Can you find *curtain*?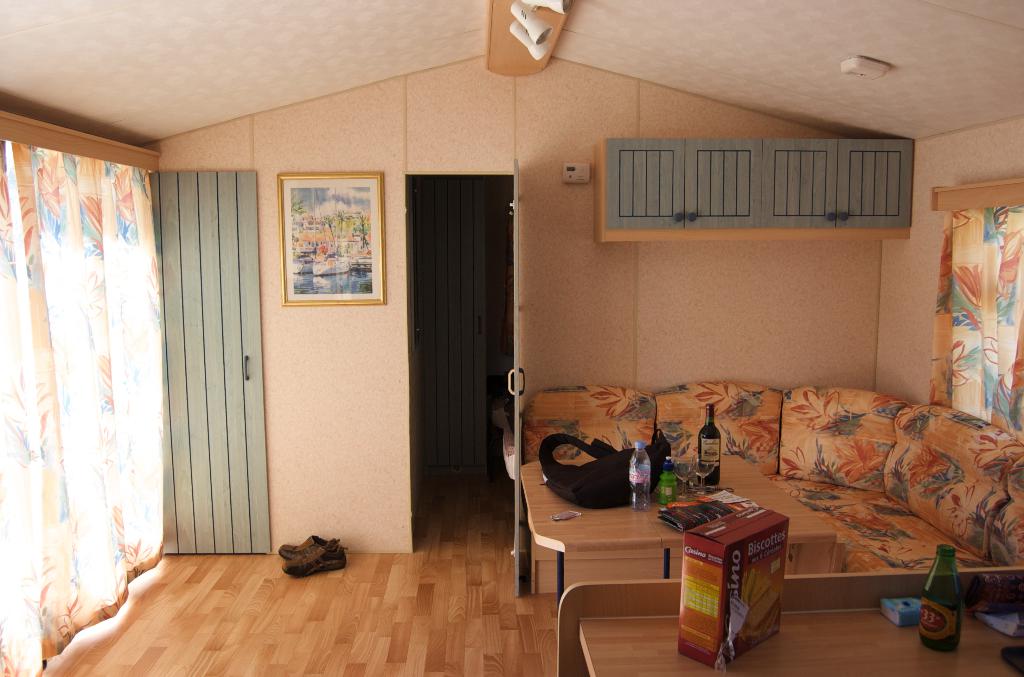
Yes, bounding box: box(925, 207, 1023, 442).
